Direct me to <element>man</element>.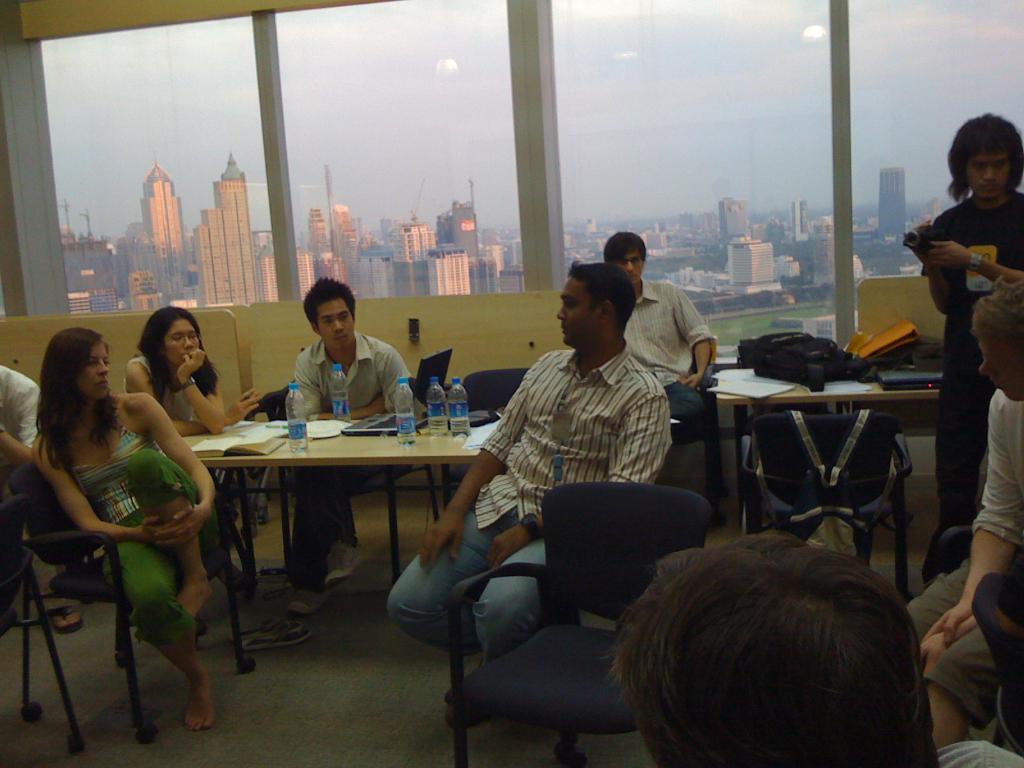
Direction: 599, 225, 717, 425.
